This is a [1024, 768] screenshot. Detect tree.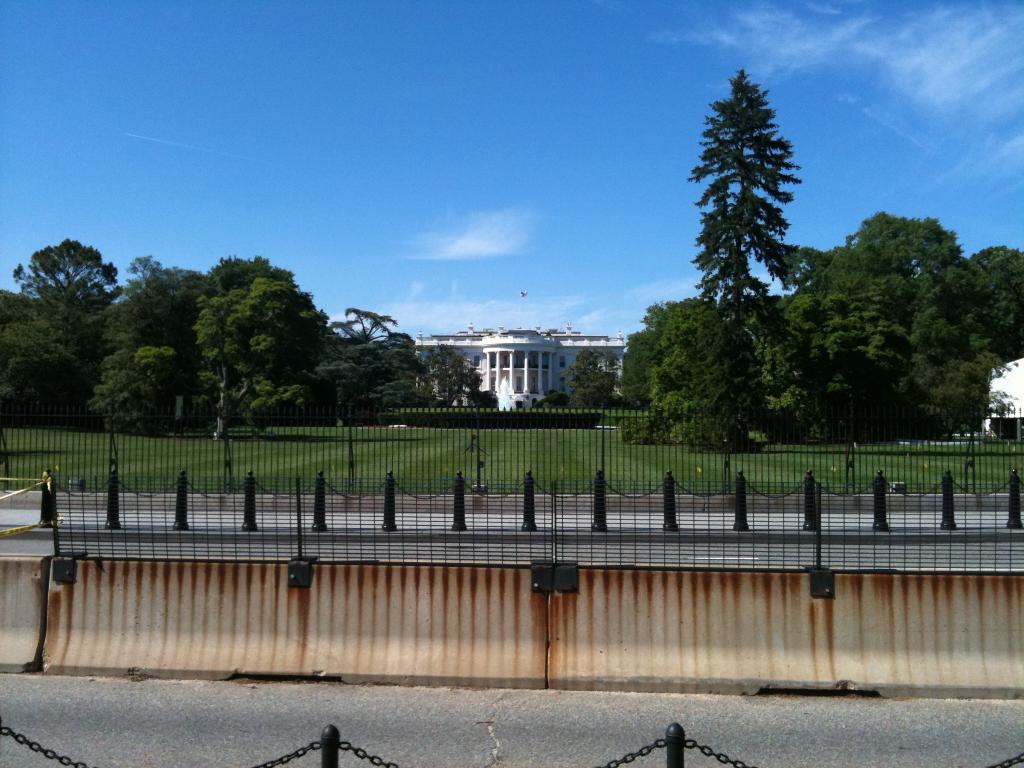
(78, 256, 242, 442).
